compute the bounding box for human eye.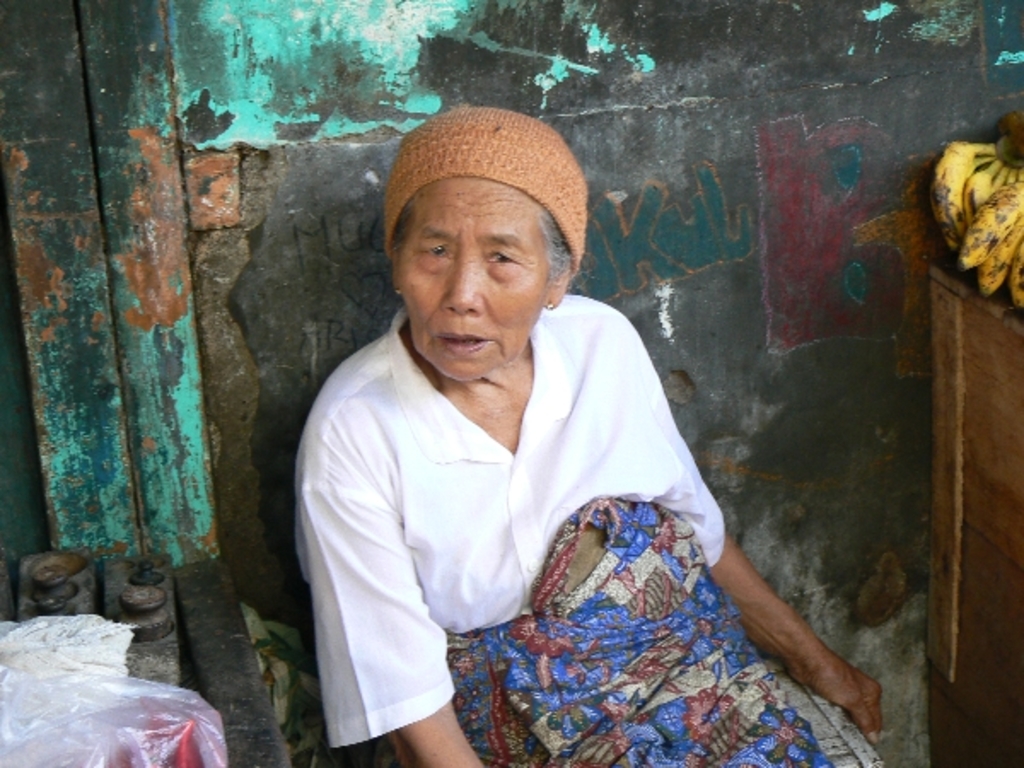
region(483, 244, 522, 270).
